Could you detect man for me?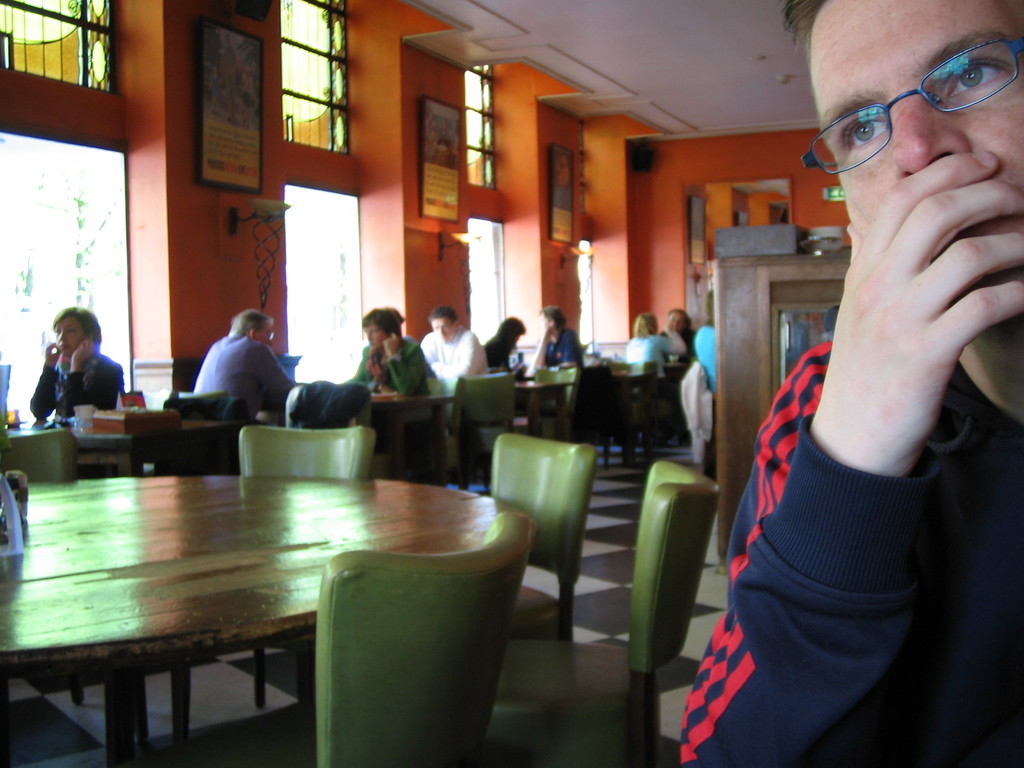
Detection result: box(175, 300, 294, 428).
